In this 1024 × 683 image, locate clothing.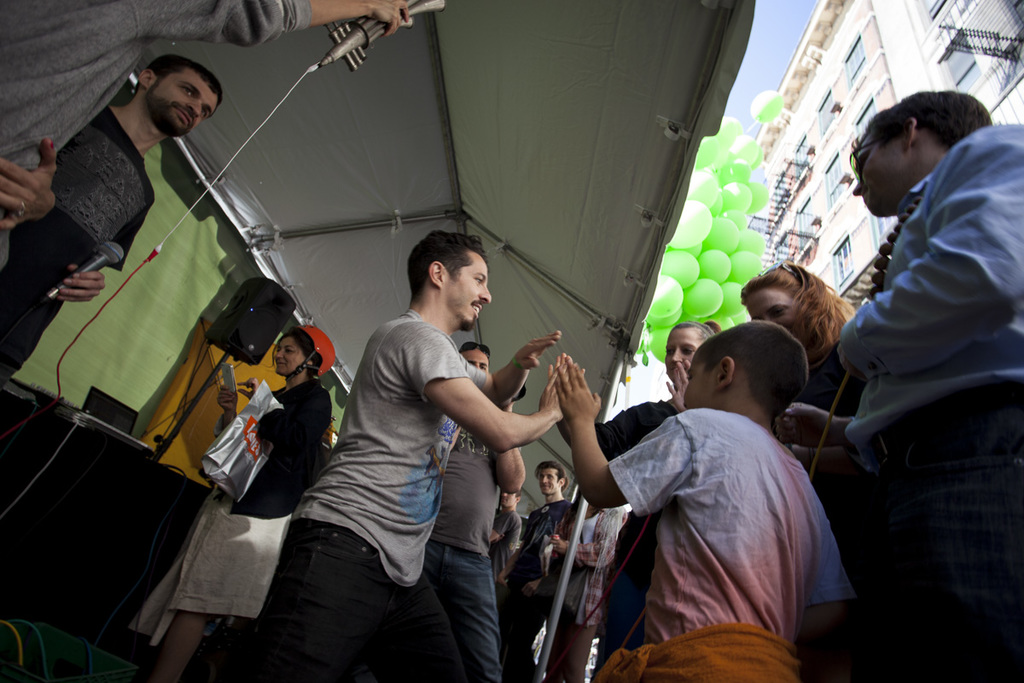
Bounding box: [left=128, top=374, right=333, bottom=645].
